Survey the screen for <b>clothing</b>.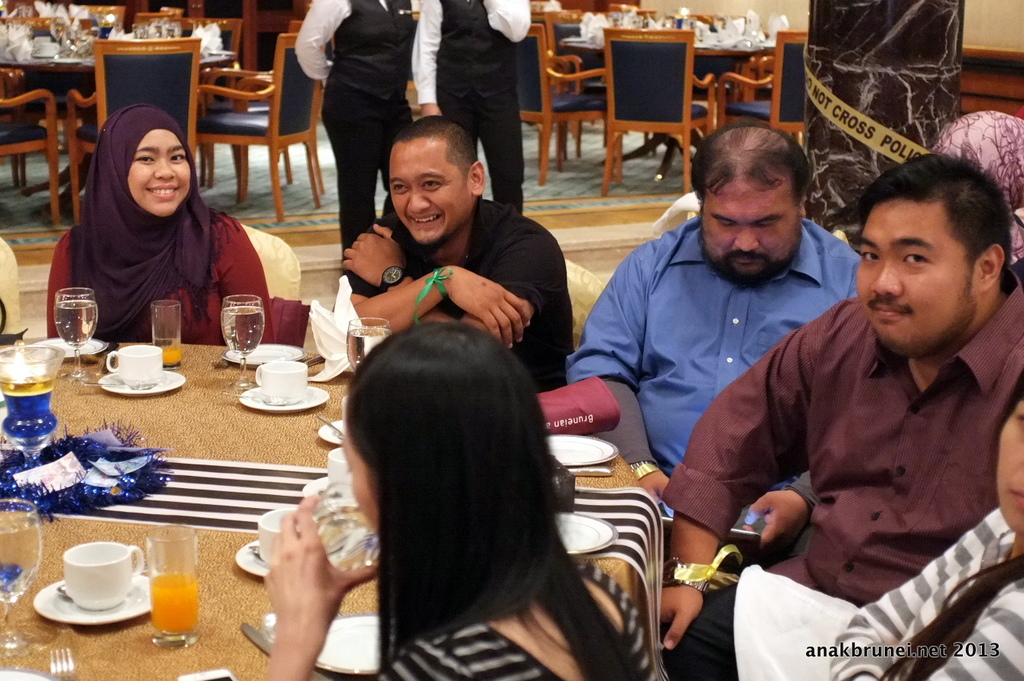
Survey found: x1=404, y1=0, x2=537, y2=211.
